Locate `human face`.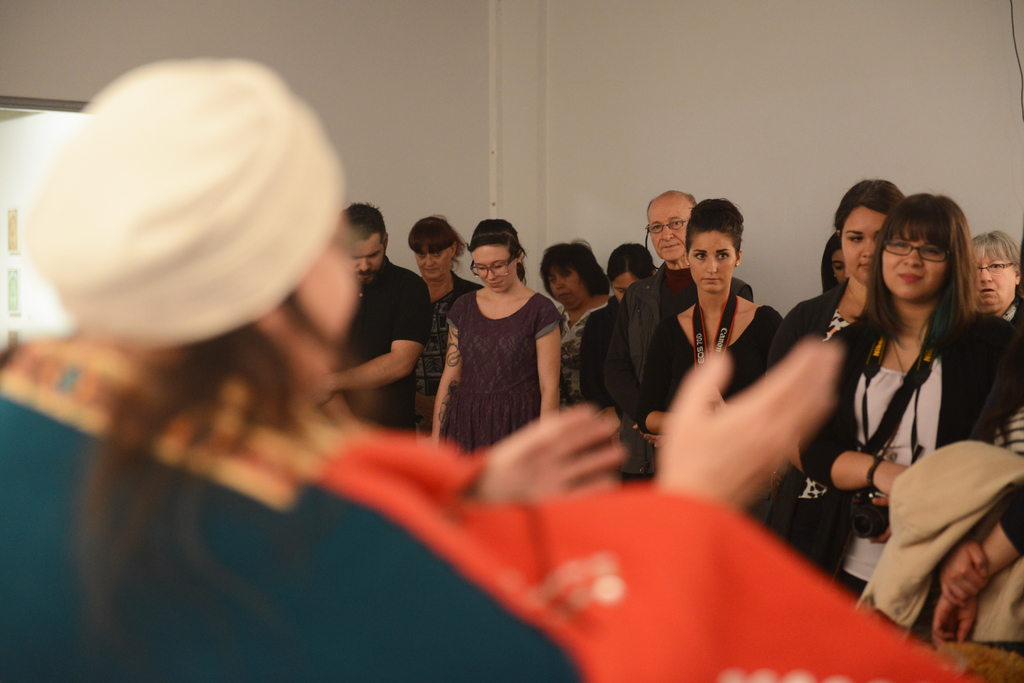
Bounding box: <box>881,225,948,298</box>.
